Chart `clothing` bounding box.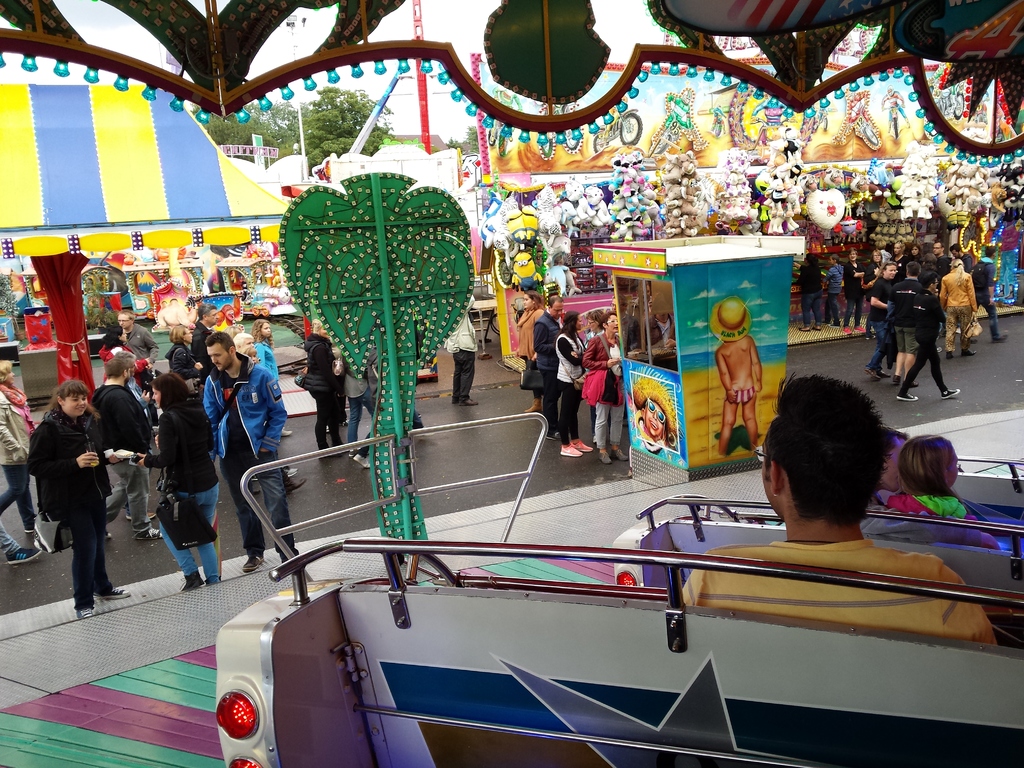
Charted: 530, 313, 566, 425.
